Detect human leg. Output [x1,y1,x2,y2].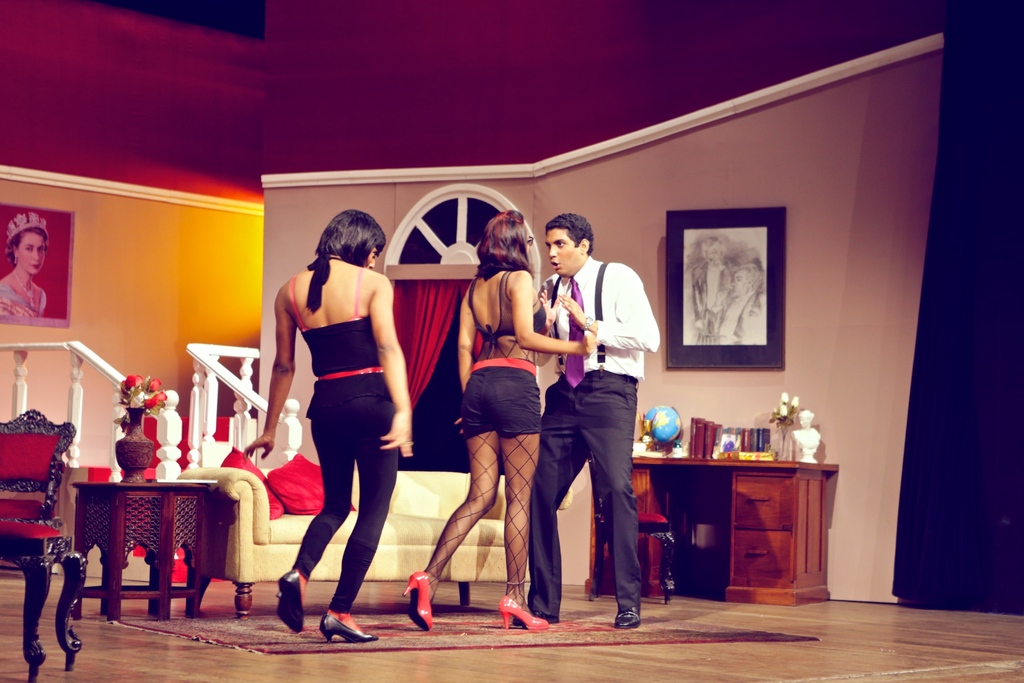
[273,399,356,637].
